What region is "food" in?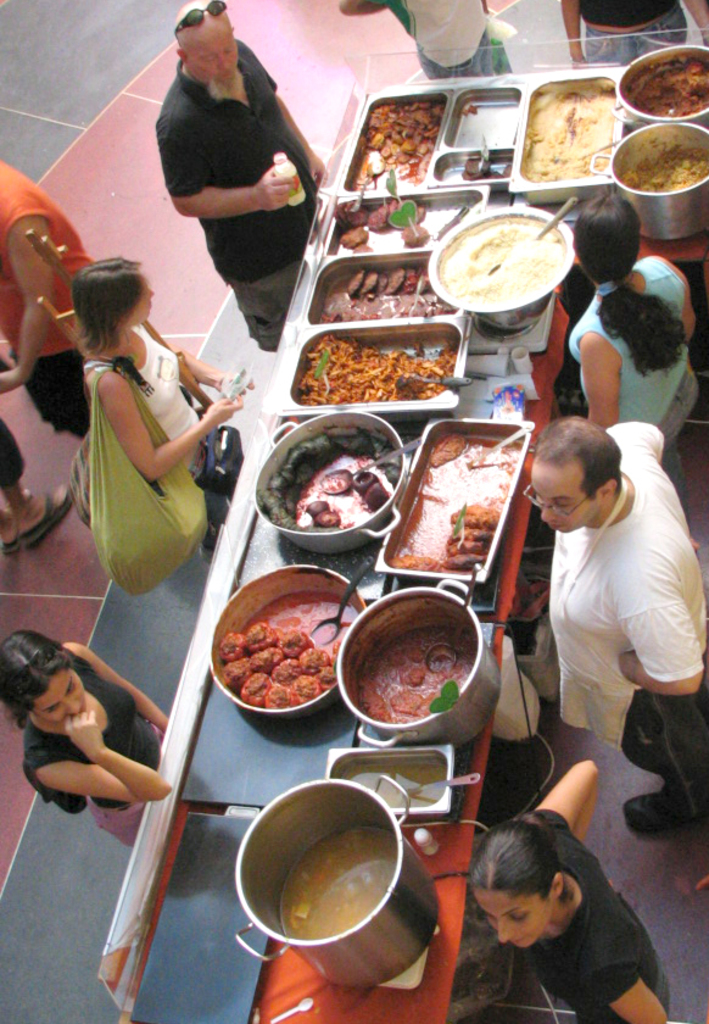
352,468,381,497.
